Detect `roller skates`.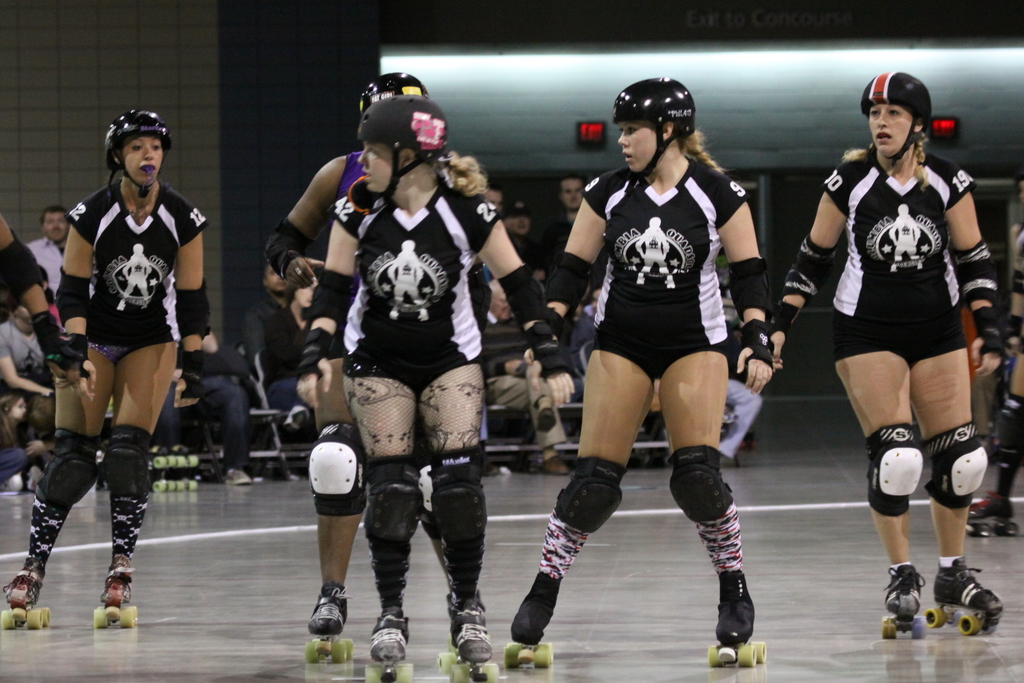
Detected at (968, 490, 1021, 537).
